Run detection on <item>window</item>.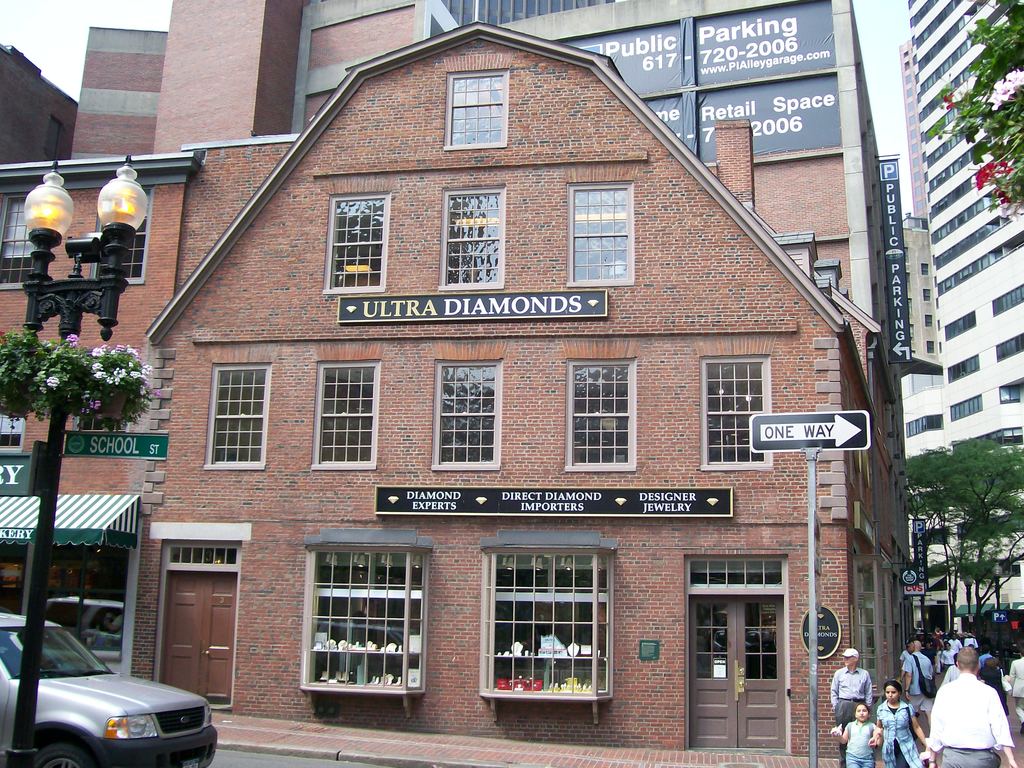
Result: 209:363:272:468.
